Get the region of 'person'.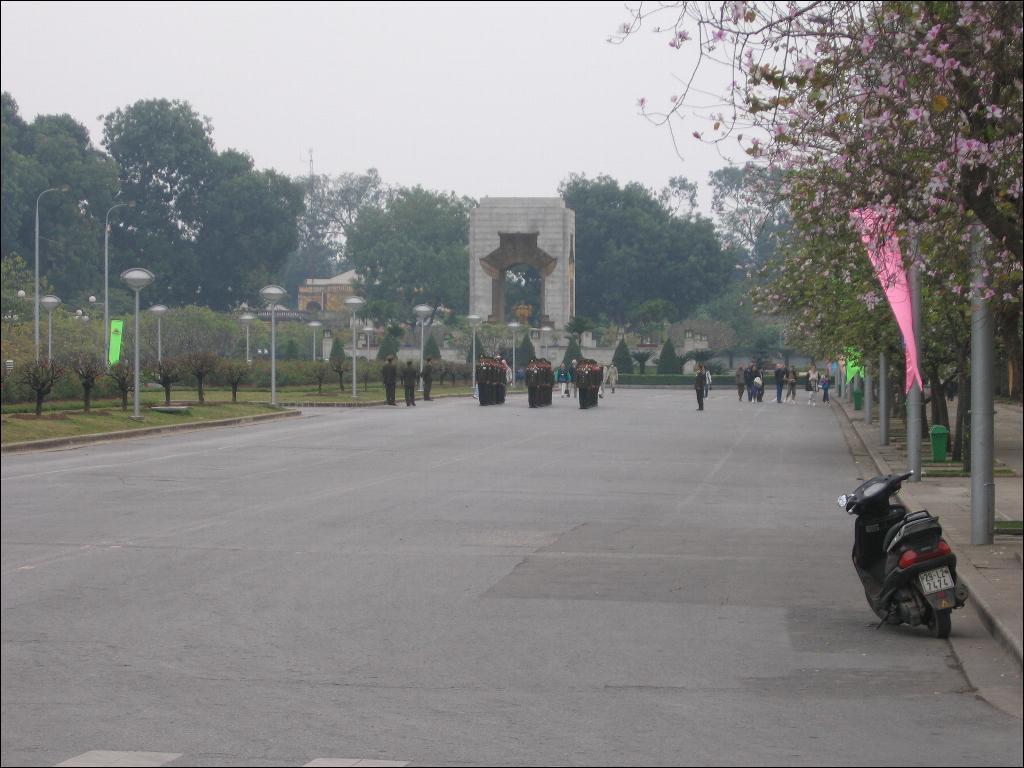
742 359 754 405.
